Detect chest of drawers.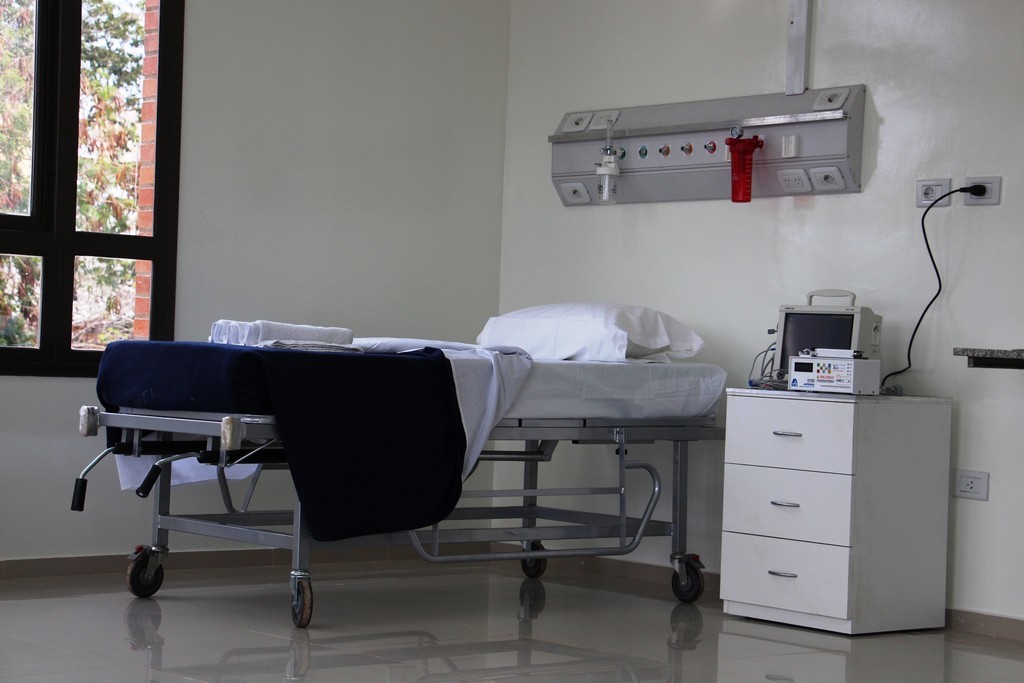
Detected at {"x1": 724, "y1": 383, "x2": 952, "y2": 638}.
